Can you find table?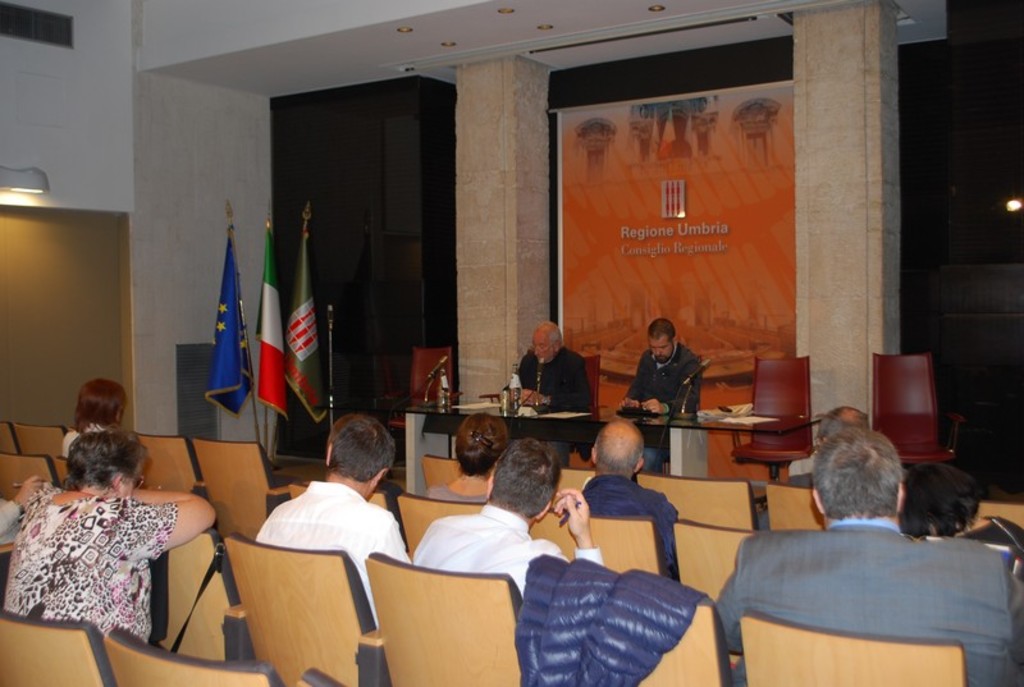
Yes, bounding box: region(351, 393, 820, 446).
